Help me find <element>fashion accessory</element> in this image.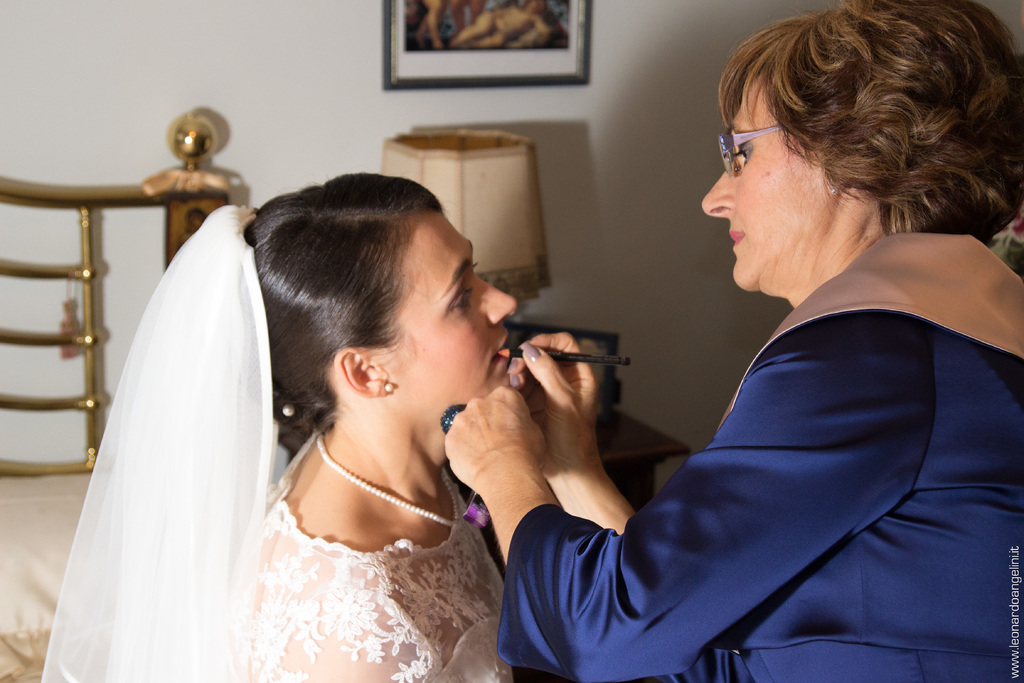
Found it: <region>41, 202, 276, 682</region>.
